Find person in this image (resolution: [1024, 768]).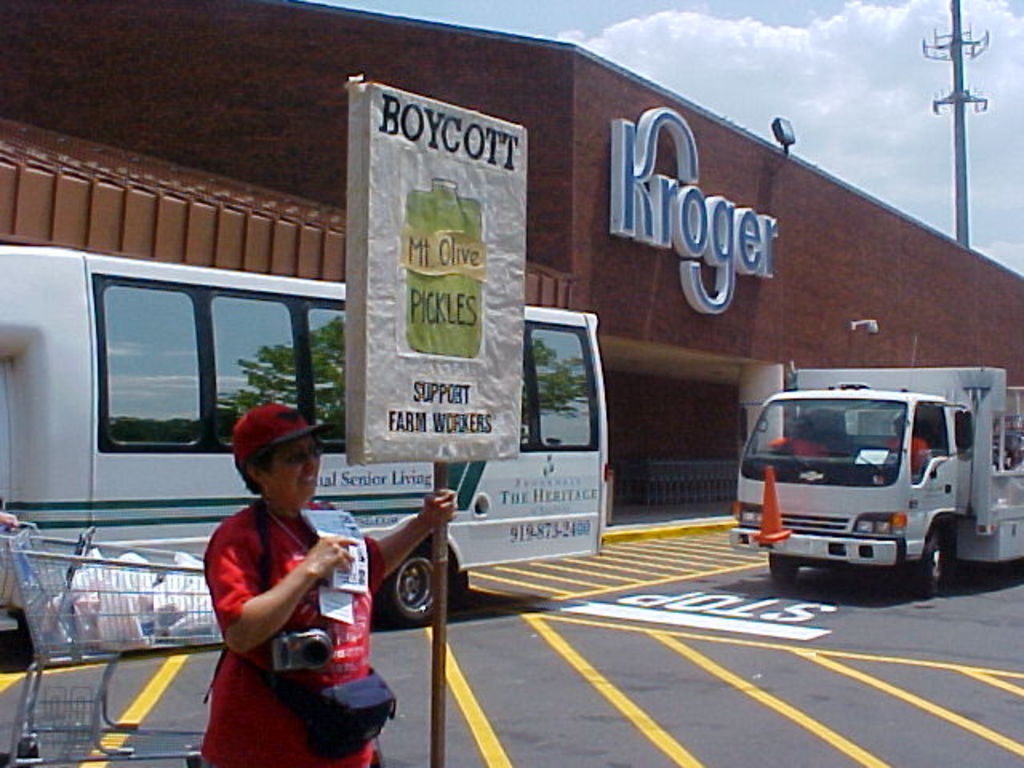
select_region(206, 410, 421, 739).
